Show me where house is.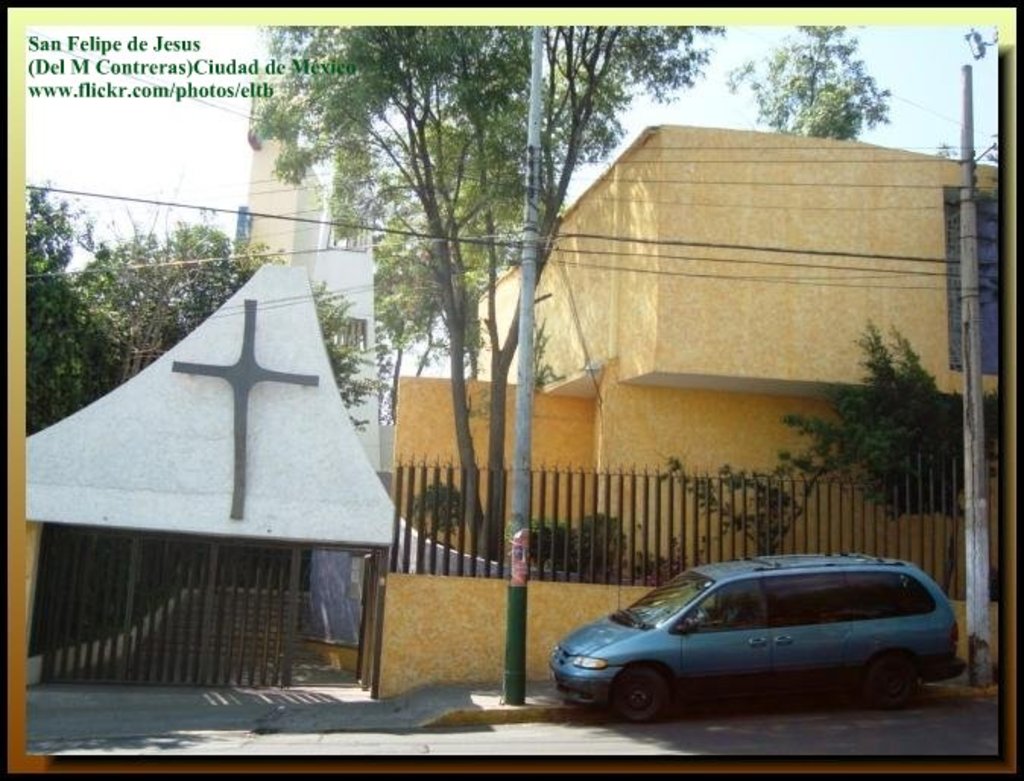
house is at region(395, 119, 995, 596).
